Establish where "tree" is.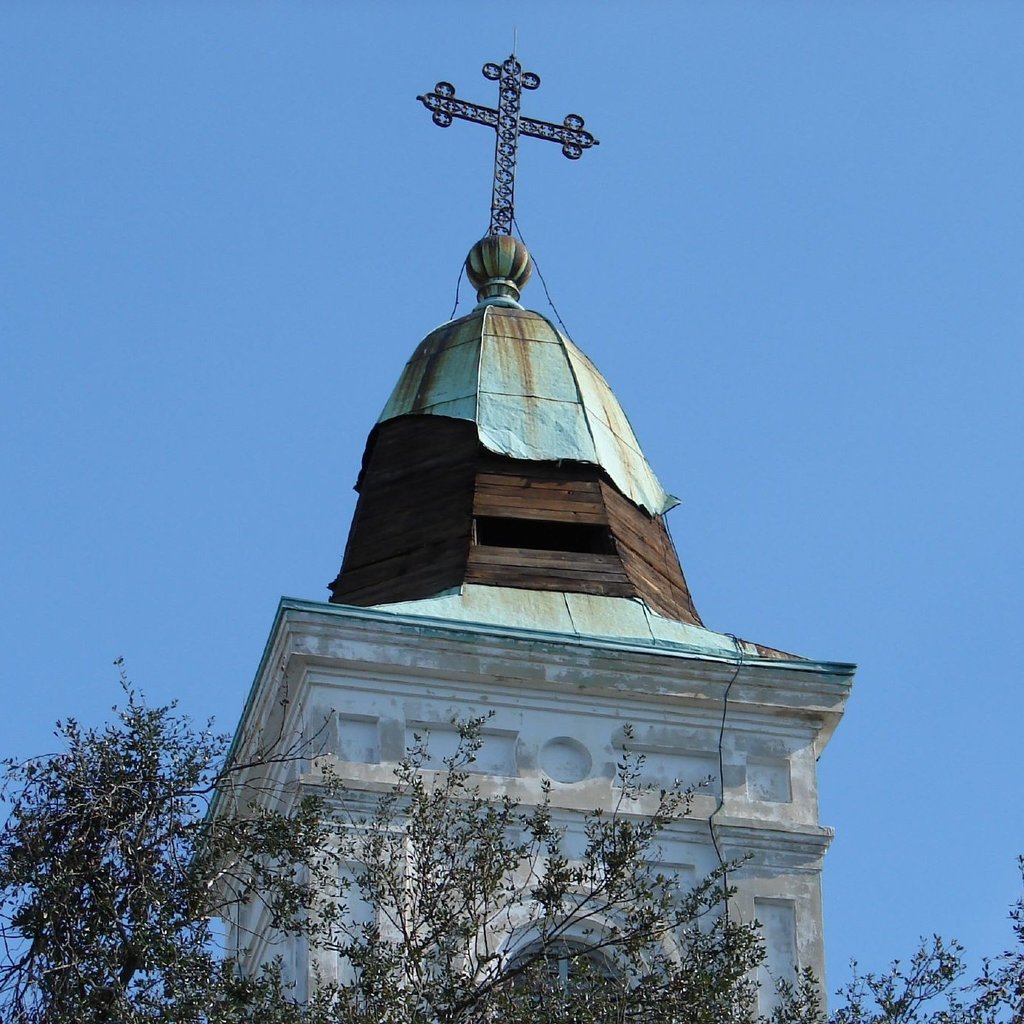
Established at [left=254, top=703, right=765, bottom=1023].
